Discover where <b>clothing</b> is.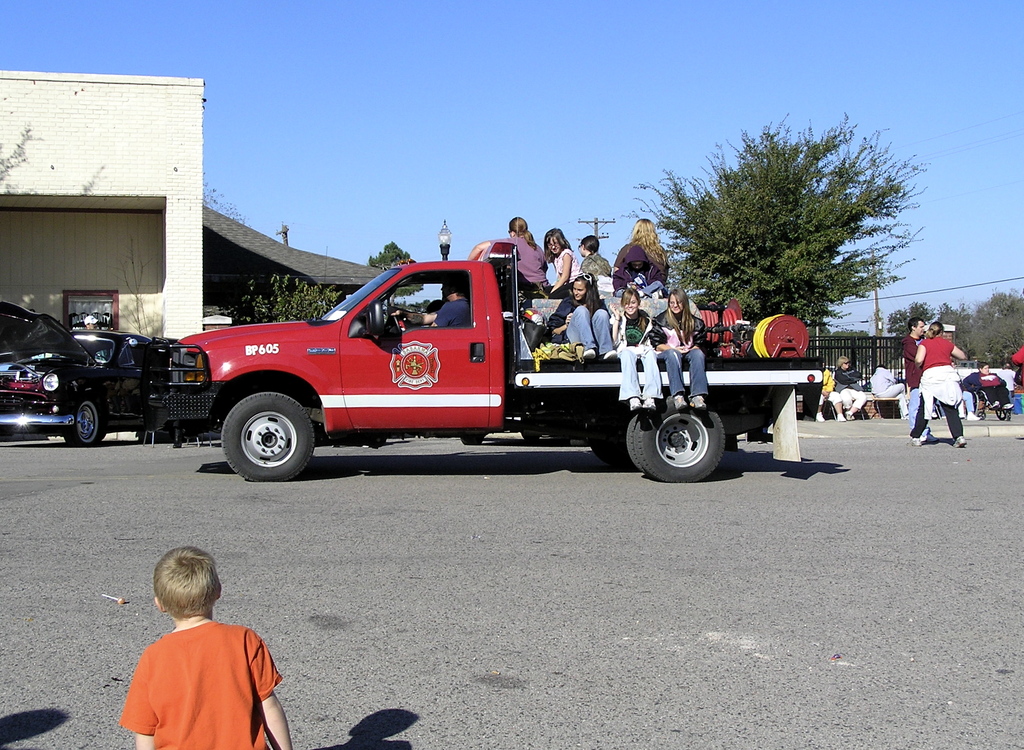
Discovered at Rect(119, 607, 280, 749).
